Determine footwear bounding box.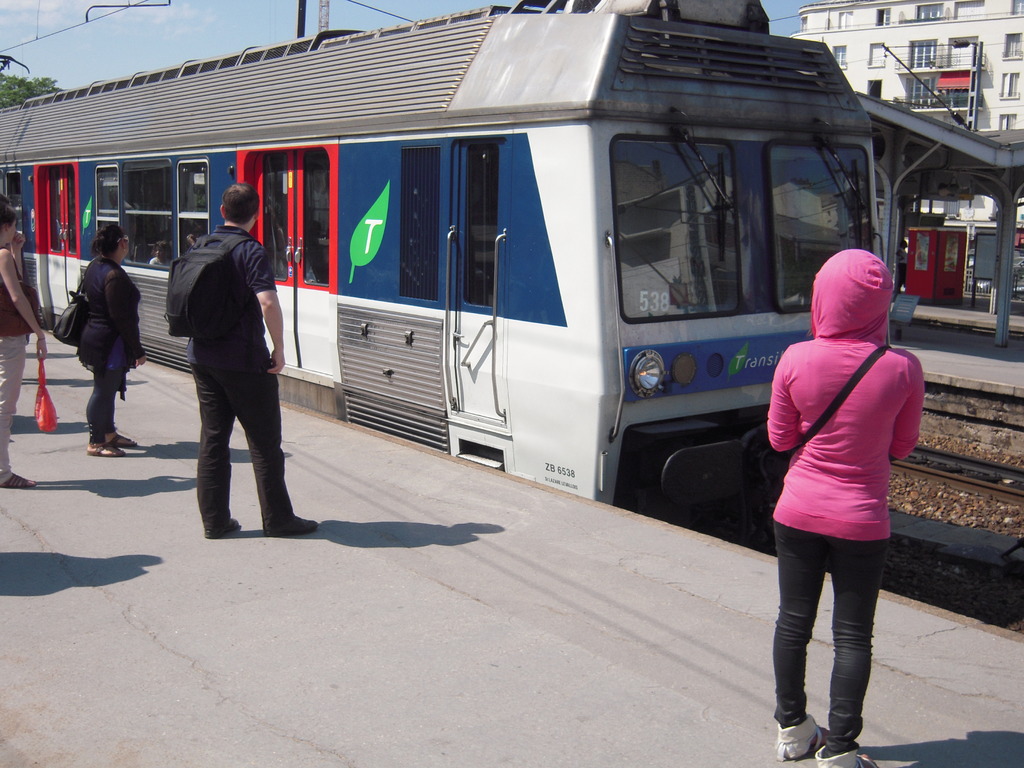
Determined: (left=815, top=743, right=877, bottom=767).
